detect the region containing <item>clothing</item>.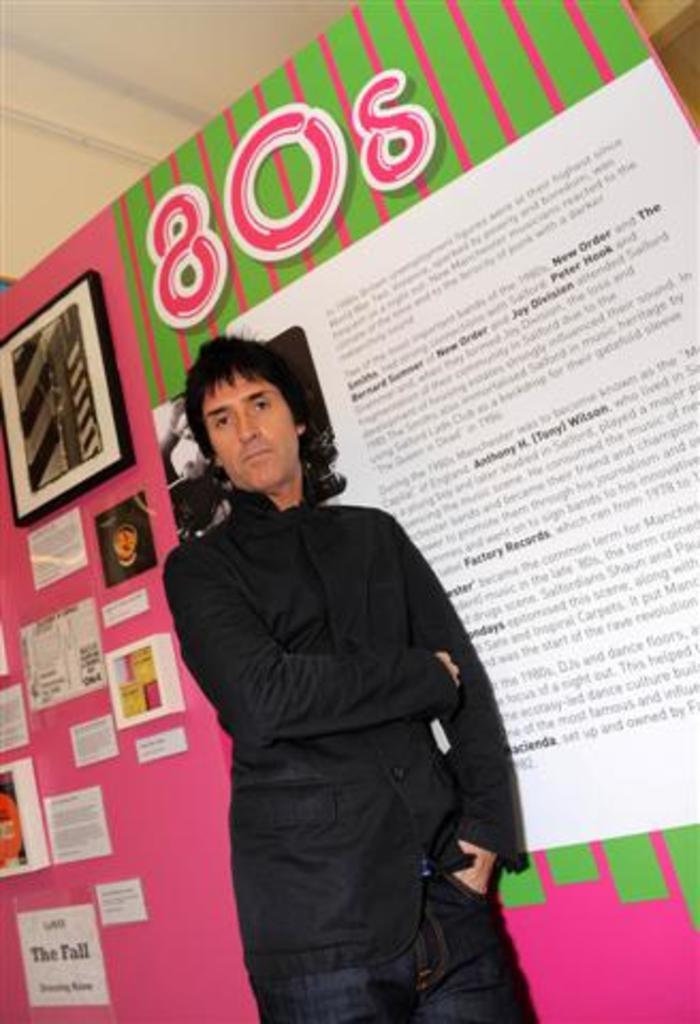
(x1=164, y1=484, x2=527, y2=1022).
